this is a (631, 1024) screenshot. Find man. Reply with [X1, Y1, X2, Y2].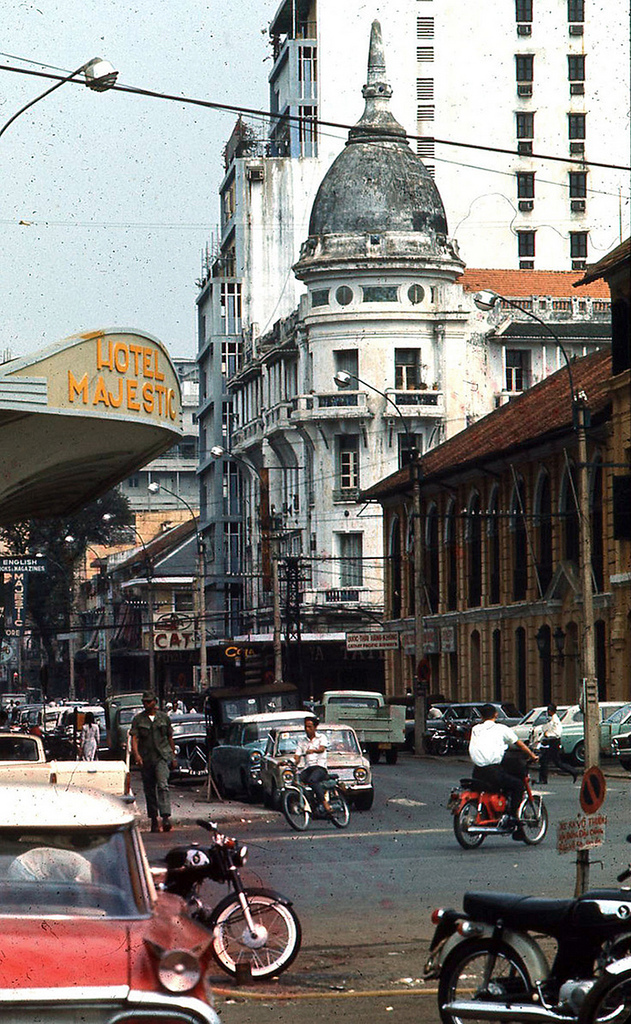
[405, 688, 416, 713].
